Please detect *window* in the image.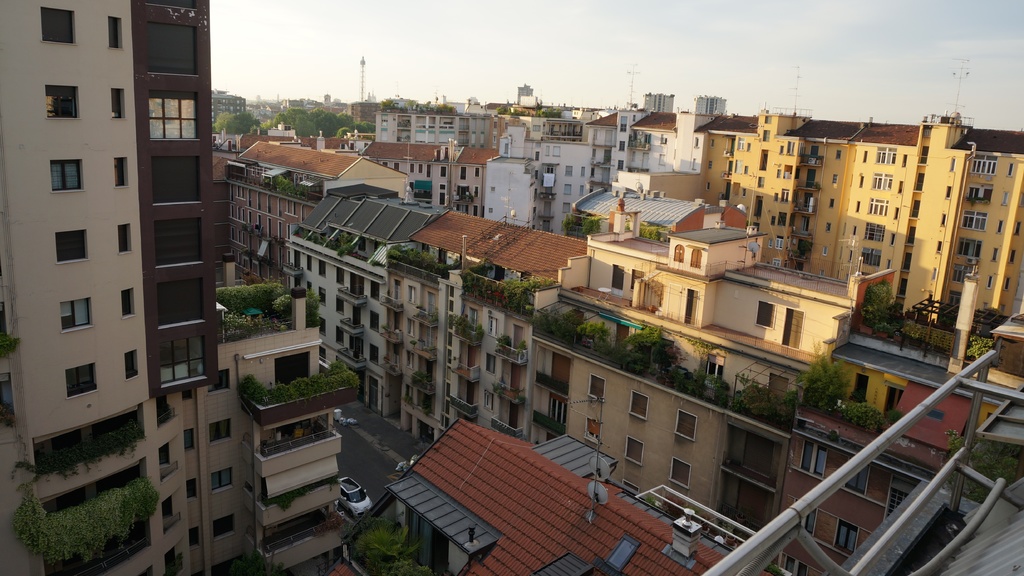
Rect(674, 242, 685, 263).
